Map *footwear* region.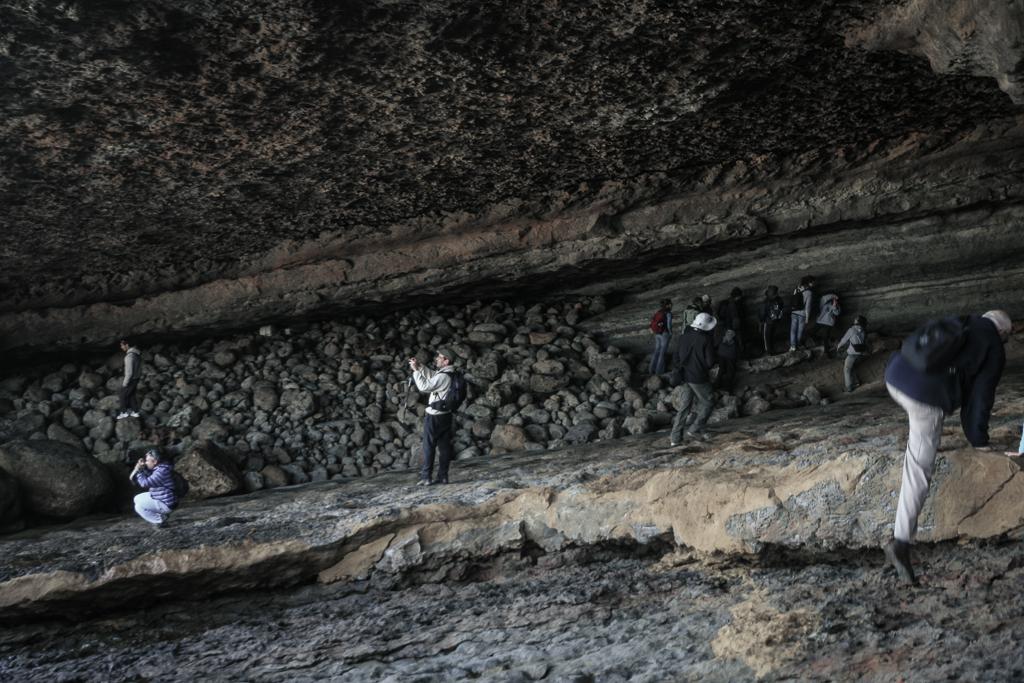
Mapped to (x1=418, y1=477, x2=428, y2=490).
